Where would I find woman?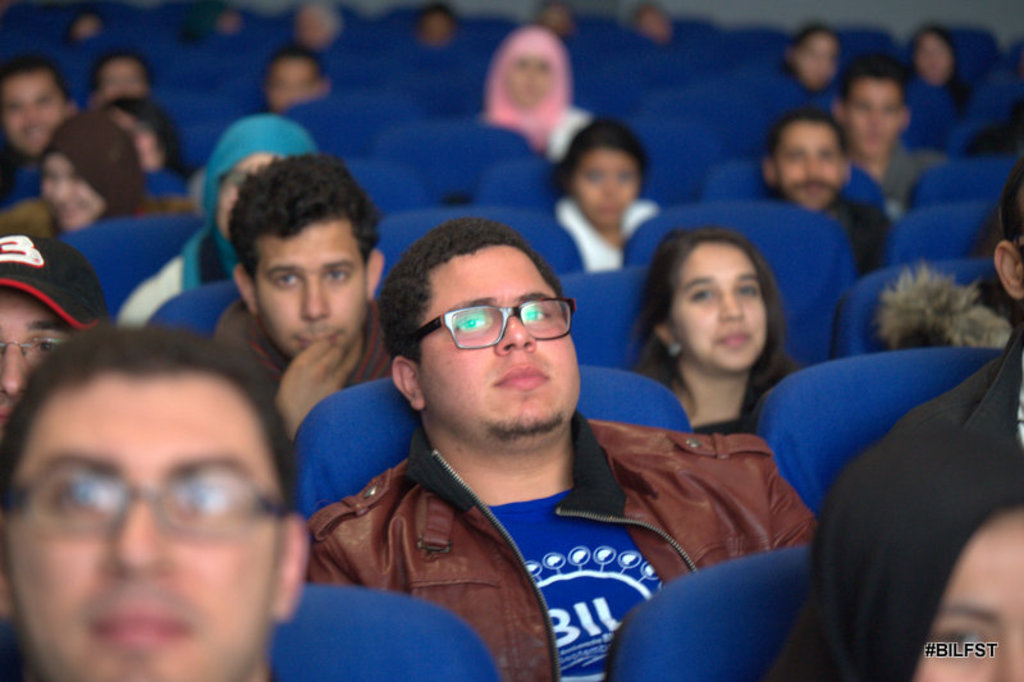
At [472, 23, 594, 157].
